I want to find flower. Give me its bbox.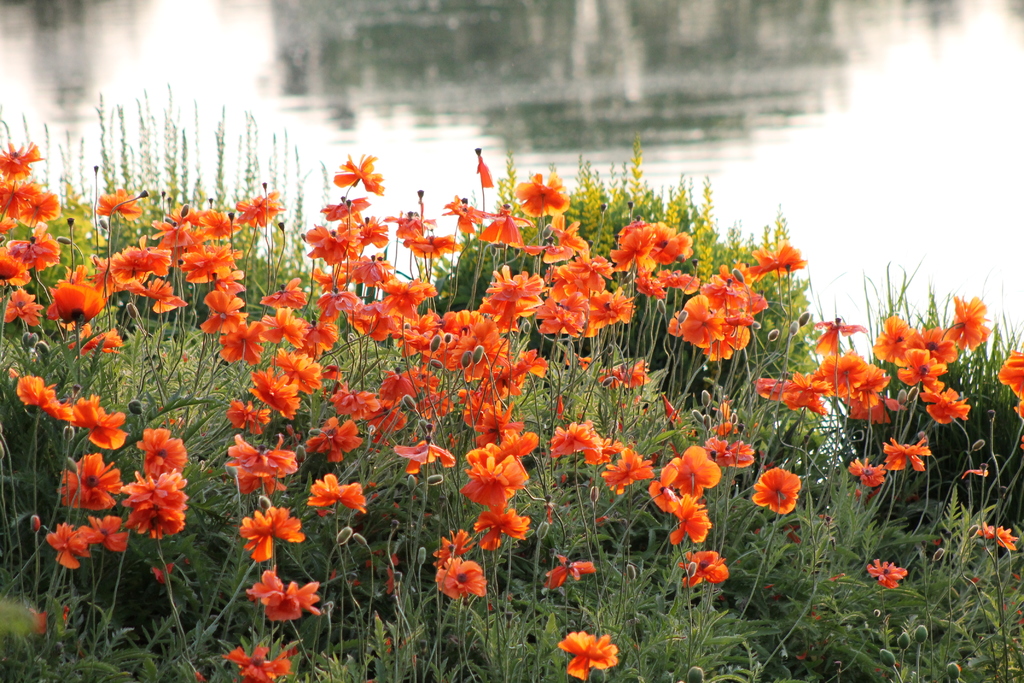
bbox(268, 343, 324, 383).
